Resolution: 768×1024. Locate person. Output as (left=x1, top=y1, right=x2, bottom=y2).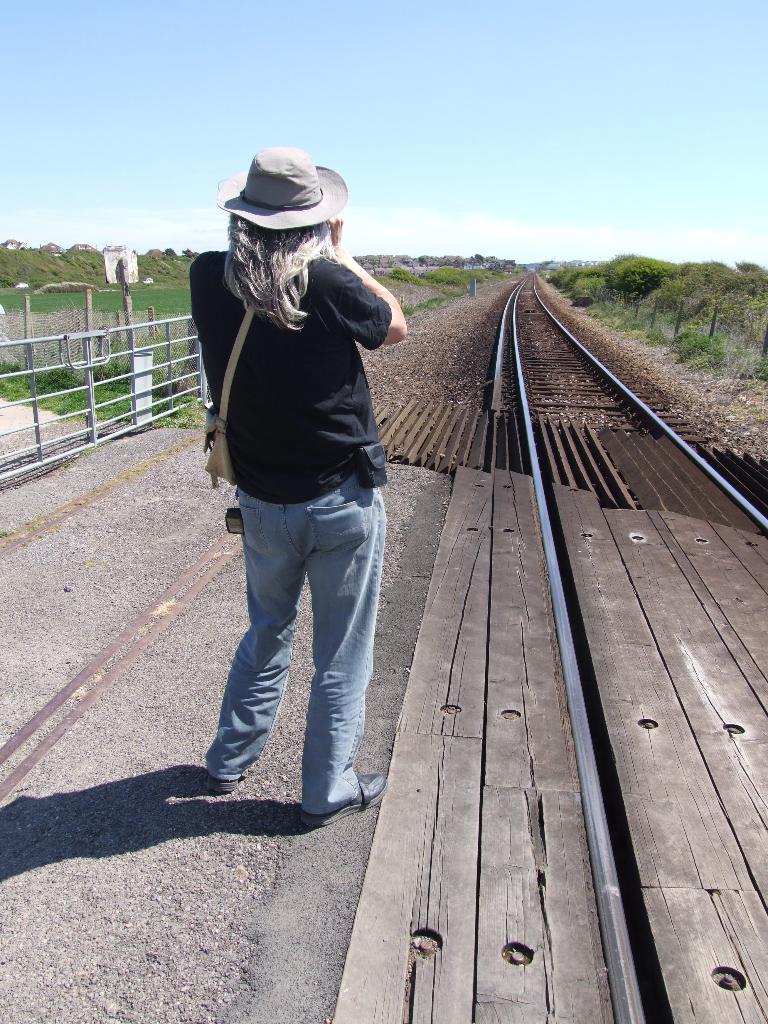
(left=197, top=139, right=412, bottom=833).
